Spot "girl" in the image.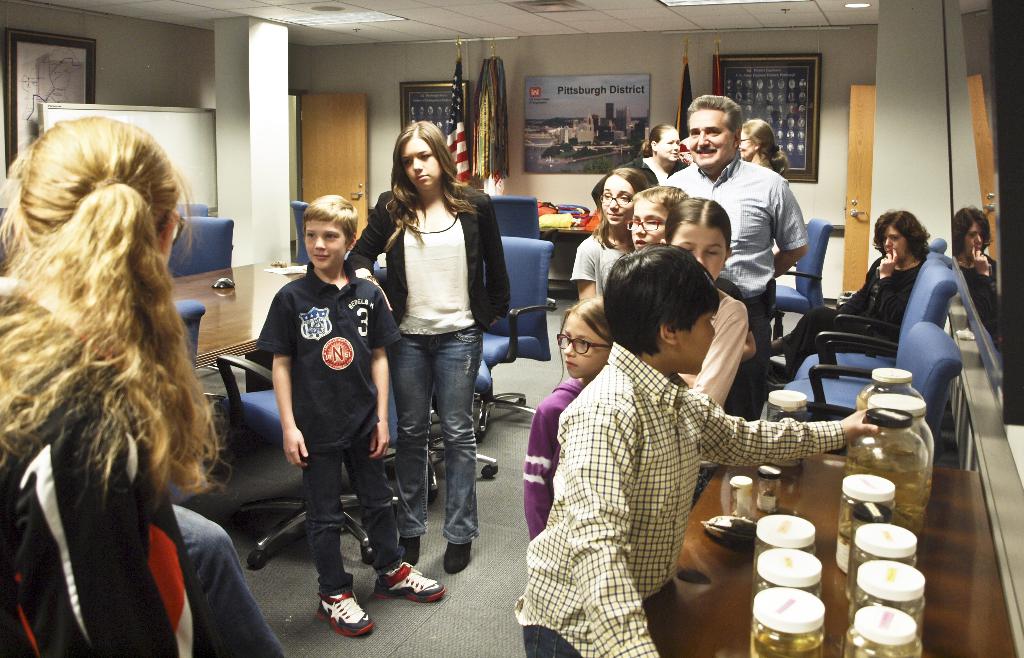
"girl" found at select_region(570, 167, 649, 298).
